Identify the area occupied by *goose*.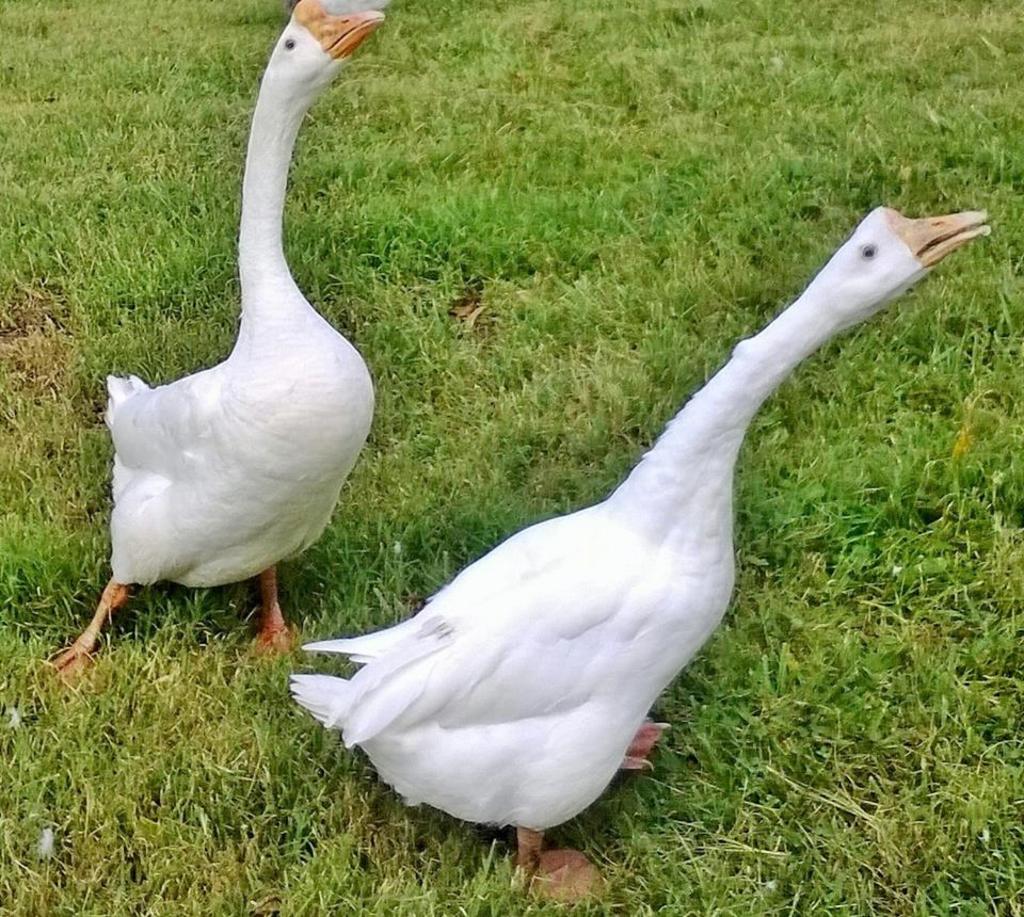
Area: rect(41, 0, 388, 699).
